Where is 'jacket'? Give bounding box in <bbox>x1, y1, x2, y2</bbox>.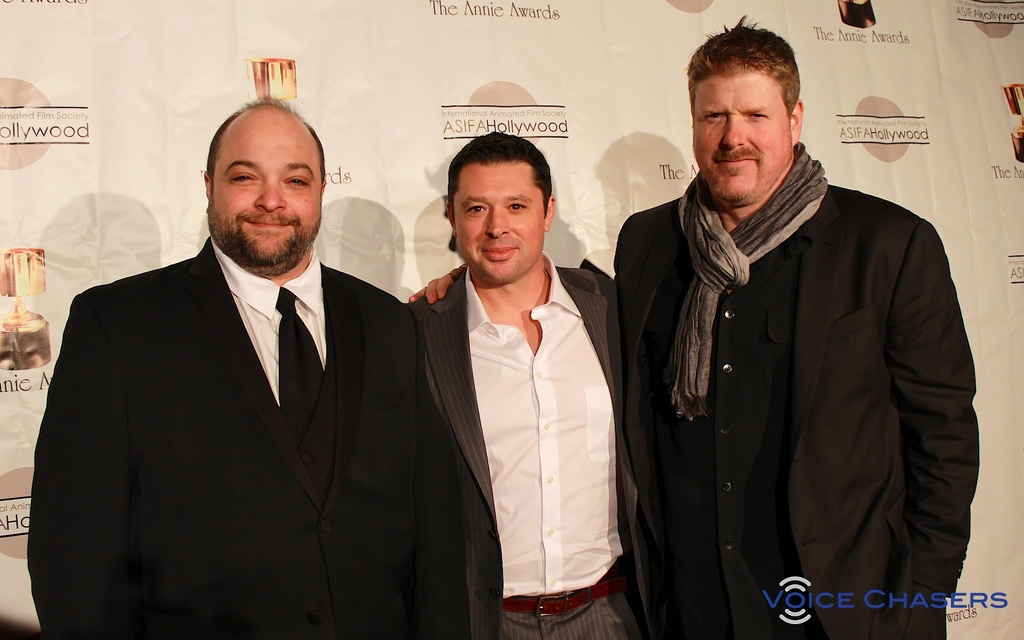
<bbox>585, 185, 980, 639</bbox>.
